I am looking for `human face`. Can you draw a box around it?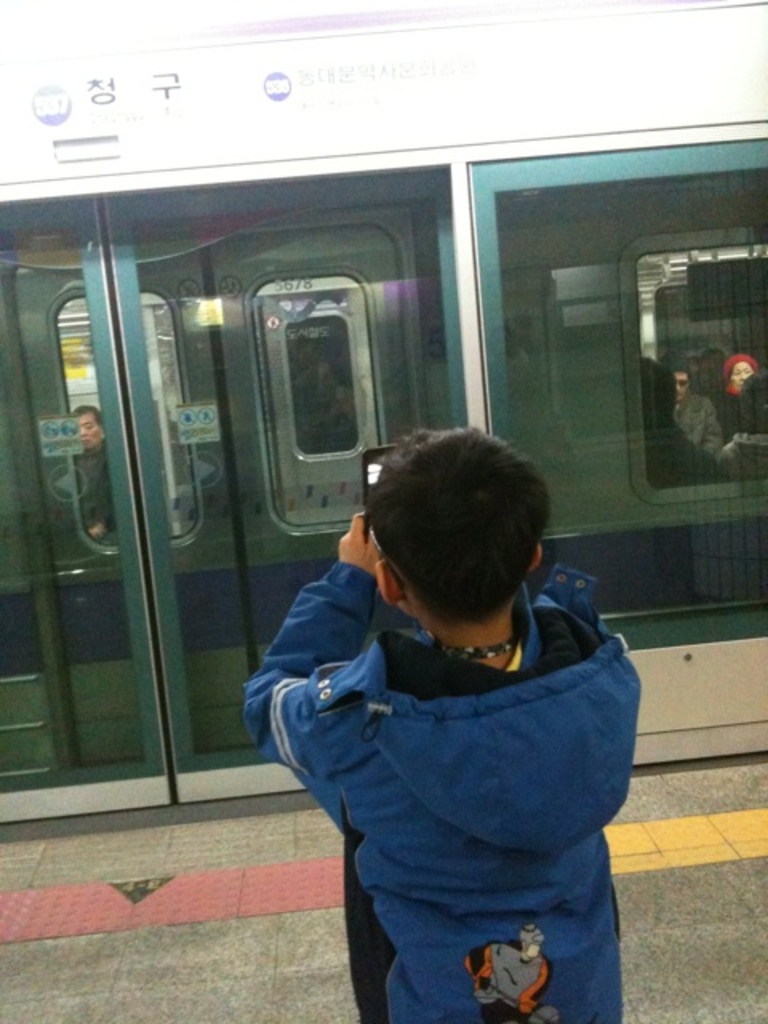
Sure, the bounding box is box(675, 376, 688, 402).
